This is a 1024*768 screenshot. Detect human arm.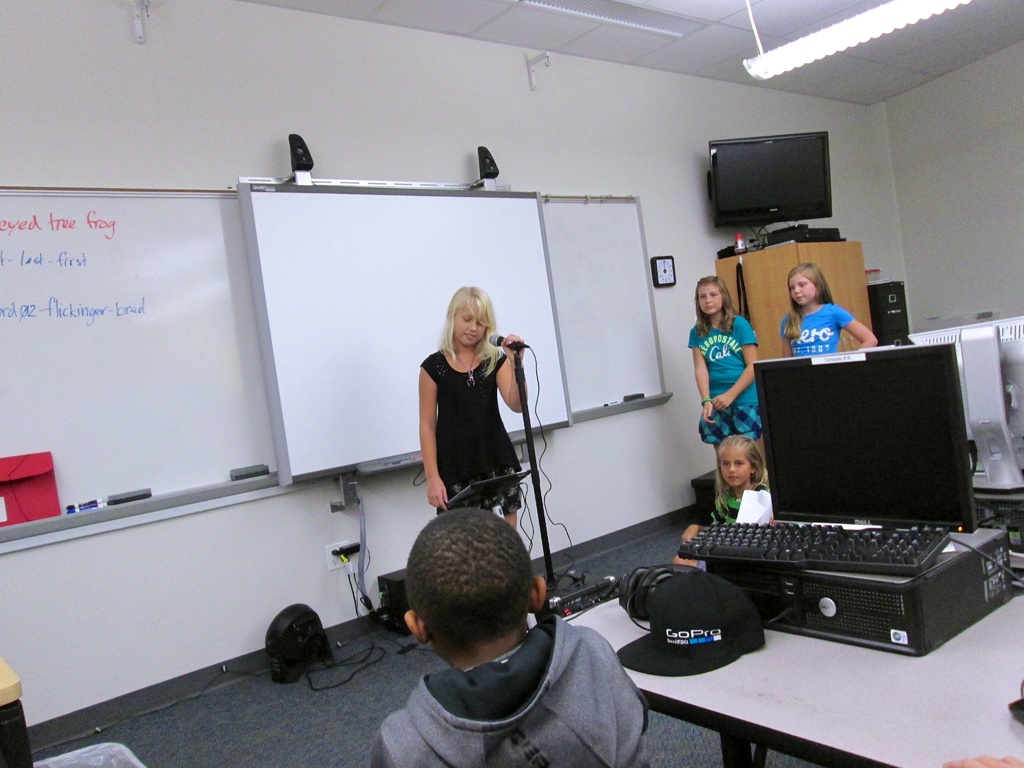
pyautogui.locateOnScreen(682, 502, 700, 536).
